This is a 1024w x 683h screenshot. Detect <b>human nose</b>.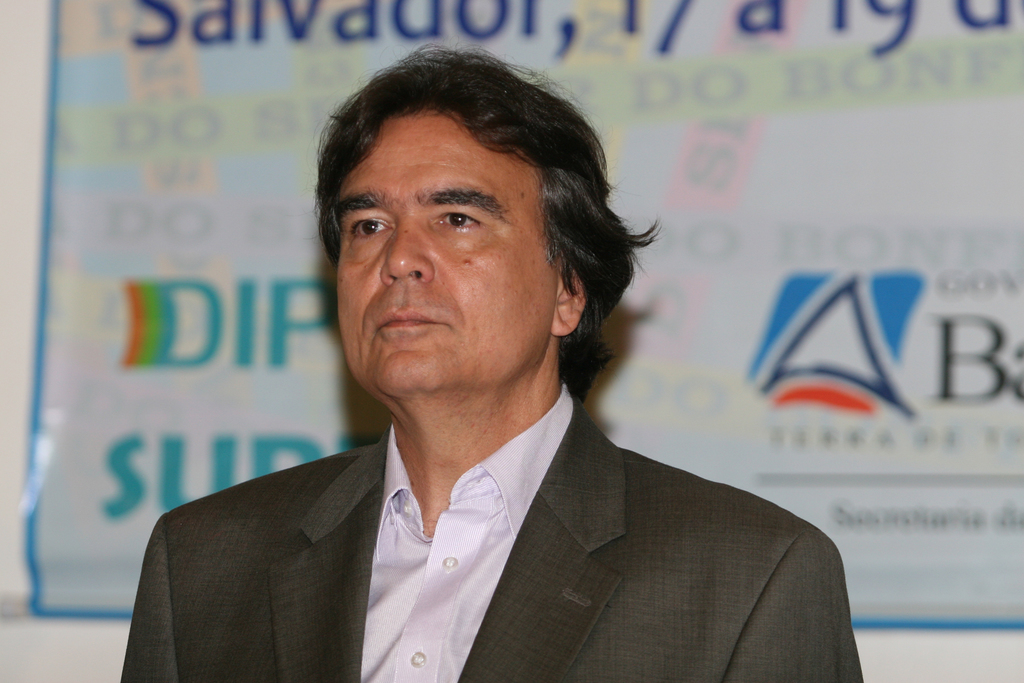
[x1=380, y1=213, x2=444, y2=297].
